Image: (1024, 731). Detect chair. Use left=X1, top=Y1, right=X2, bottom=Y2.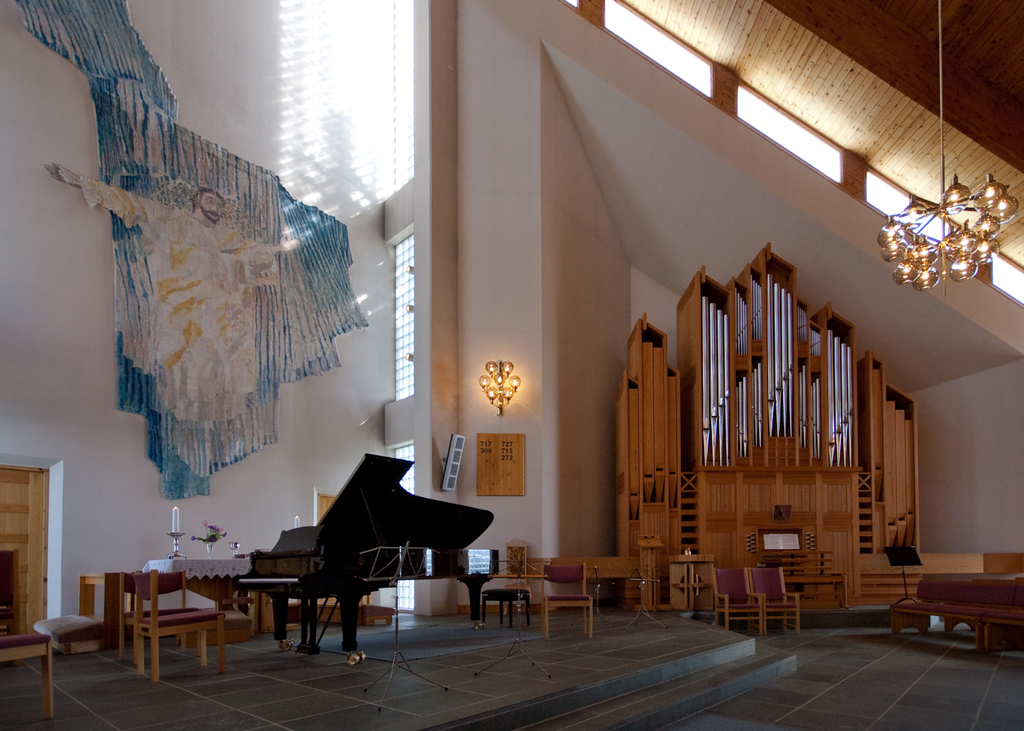
left=543, top=562, right=600, bottom=643.
